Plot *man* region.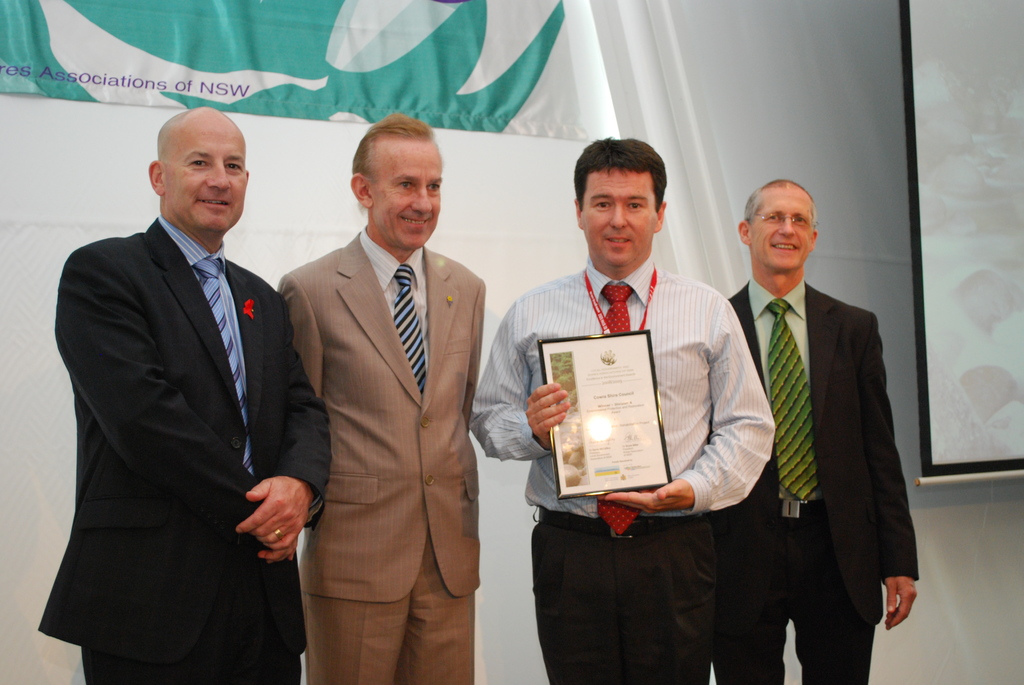
Plotted at x1=452 y1=143 x2=767 y2=676.
